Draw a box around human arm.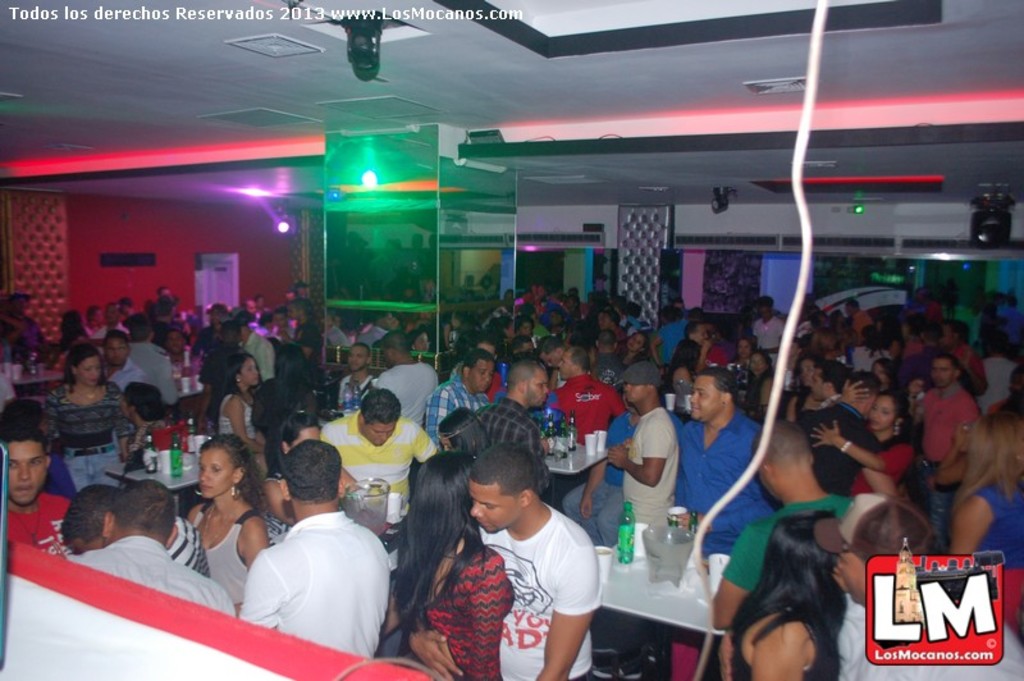
pyautogui.locateOnScreen(576, 396, 617, 520).
